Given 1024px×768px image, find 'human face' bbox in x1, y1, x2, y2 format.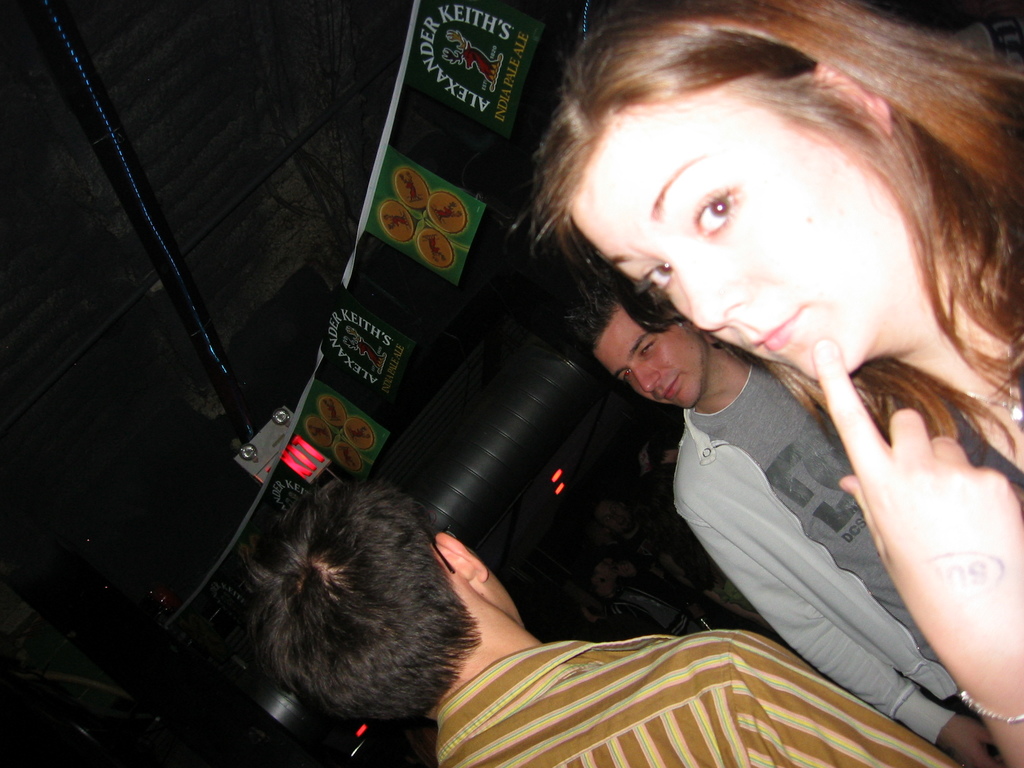
611, 304, 706, 410.
